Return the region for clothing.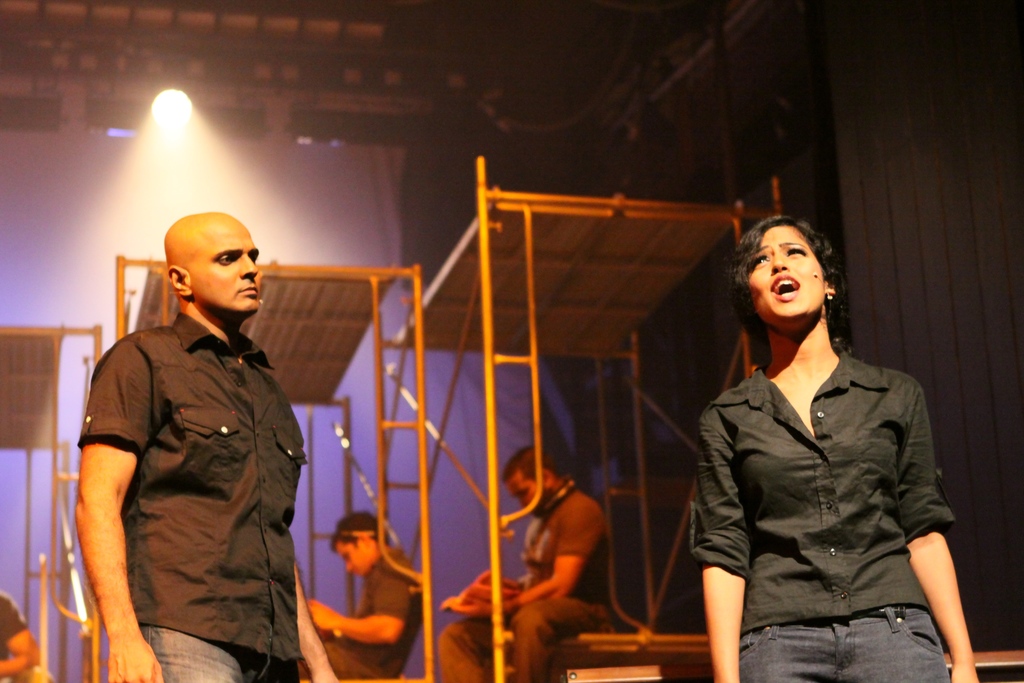
detection(337, 545, 433, 682).
